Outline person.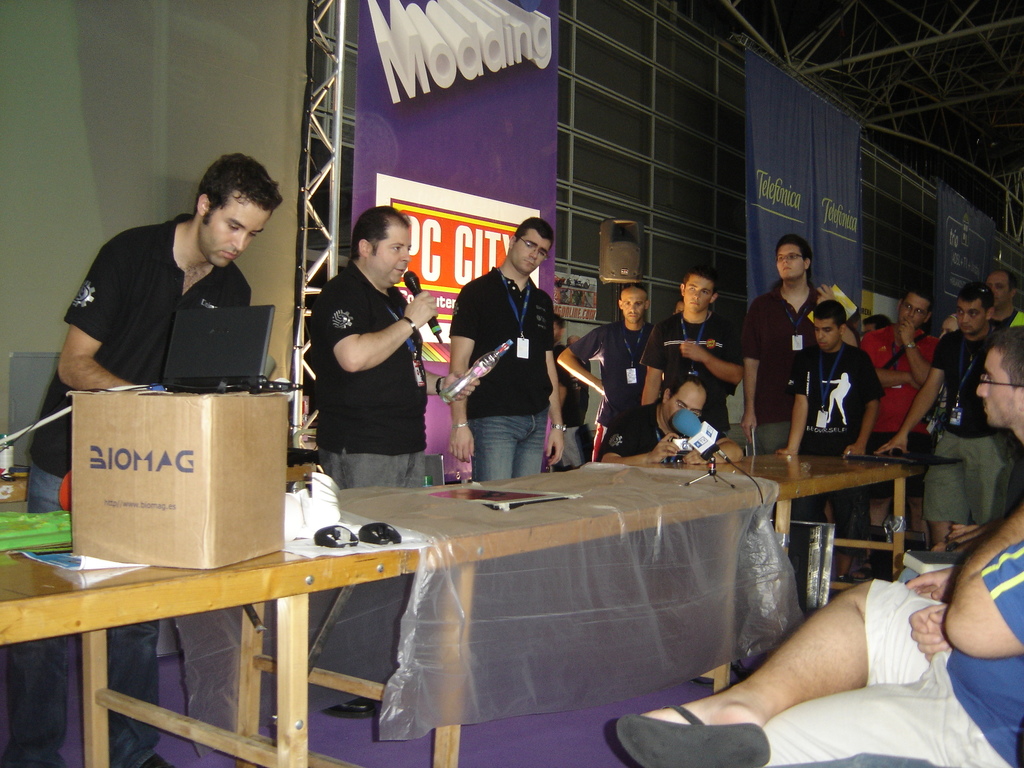
Outline: {"x1": 986, "y1": 262, "x2": 1023, "y2": 331}.
